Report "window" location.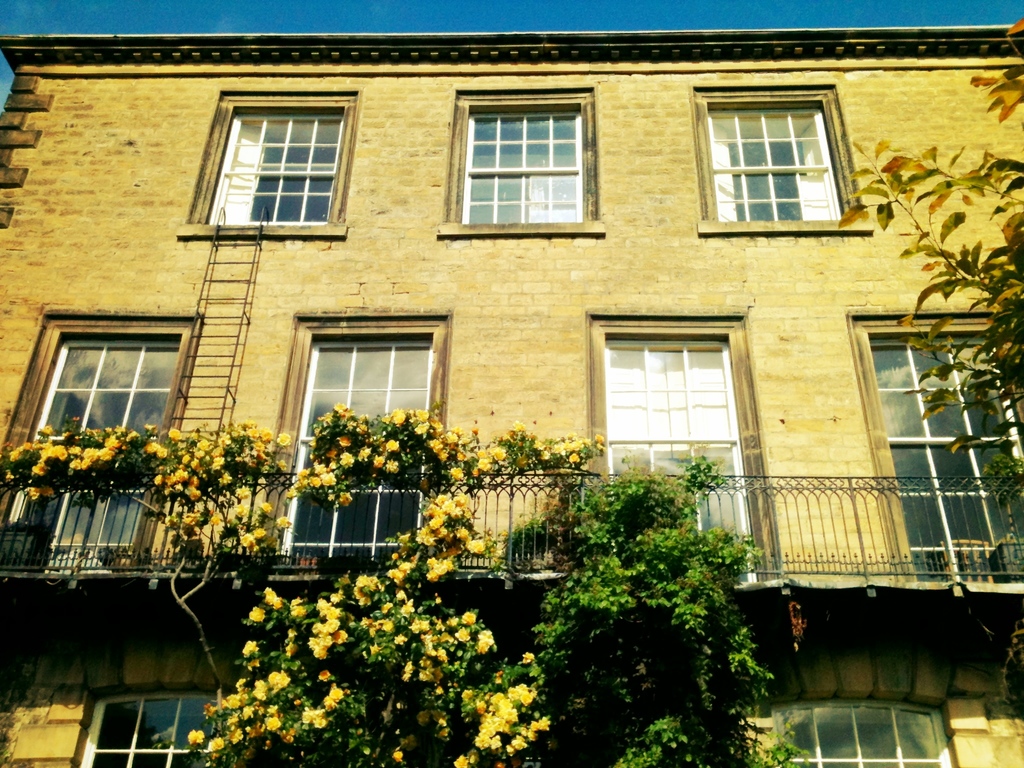
Report: crop(871, 338, 1023, 581).
